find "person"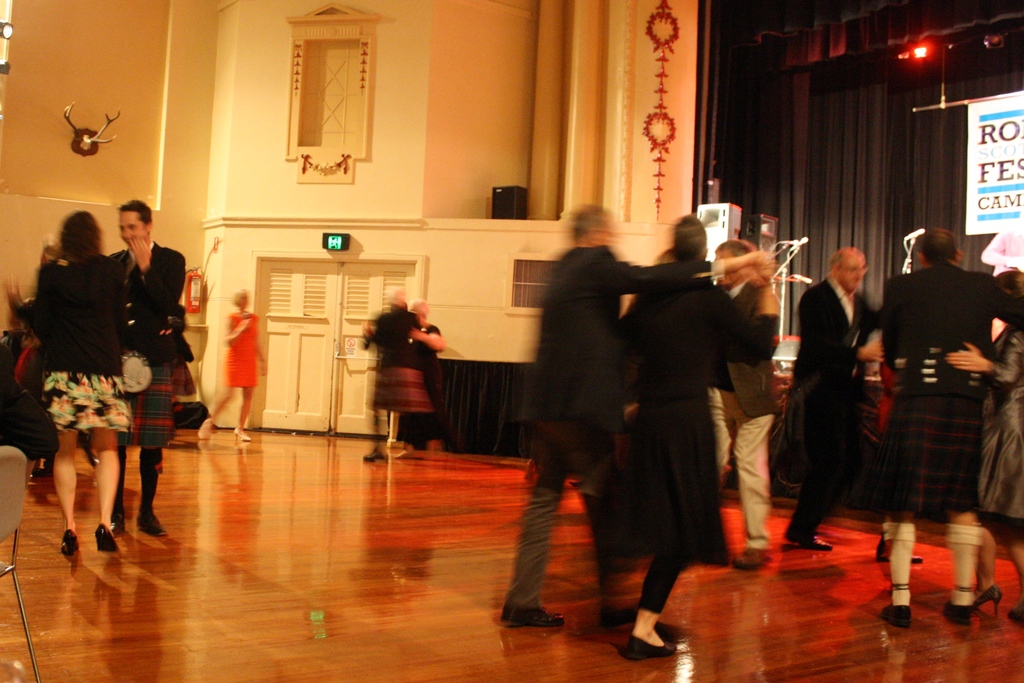
bbox=(193, 294, 273, 445)
